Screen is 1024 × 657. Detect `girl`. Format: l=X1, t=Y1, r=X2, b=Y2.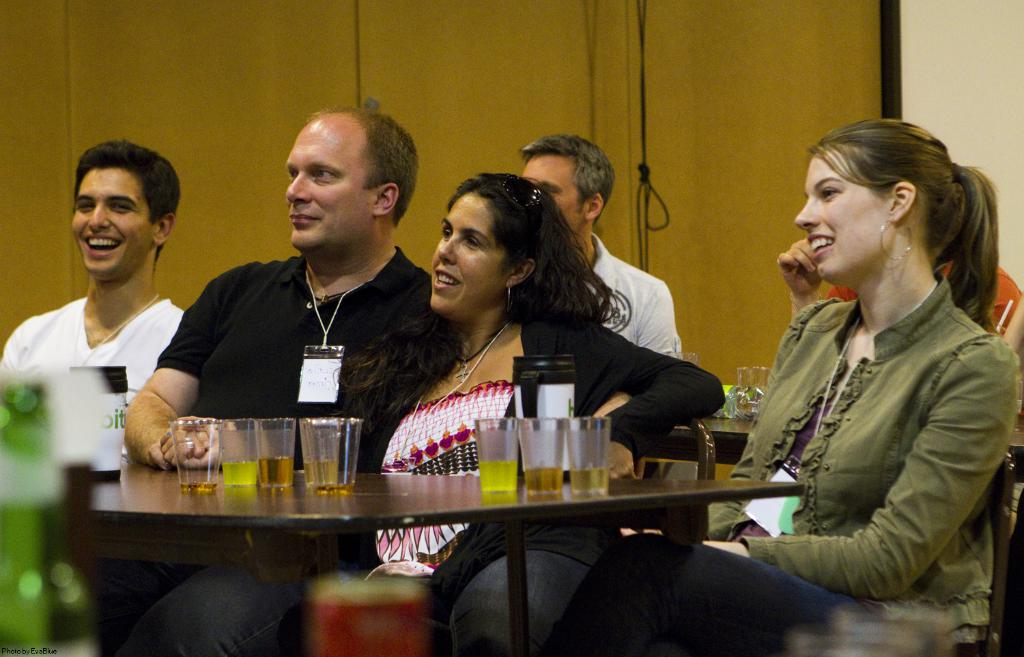
l=617, t=119, r=1020, b=656.
